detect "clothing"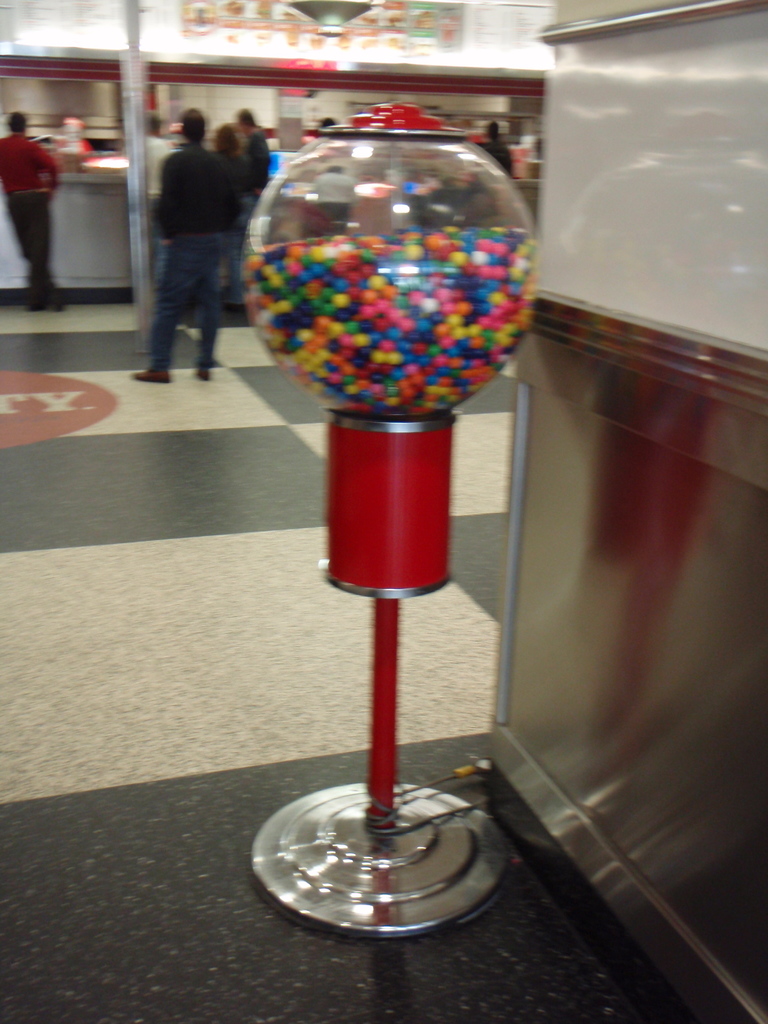
(468,137,518,186)
